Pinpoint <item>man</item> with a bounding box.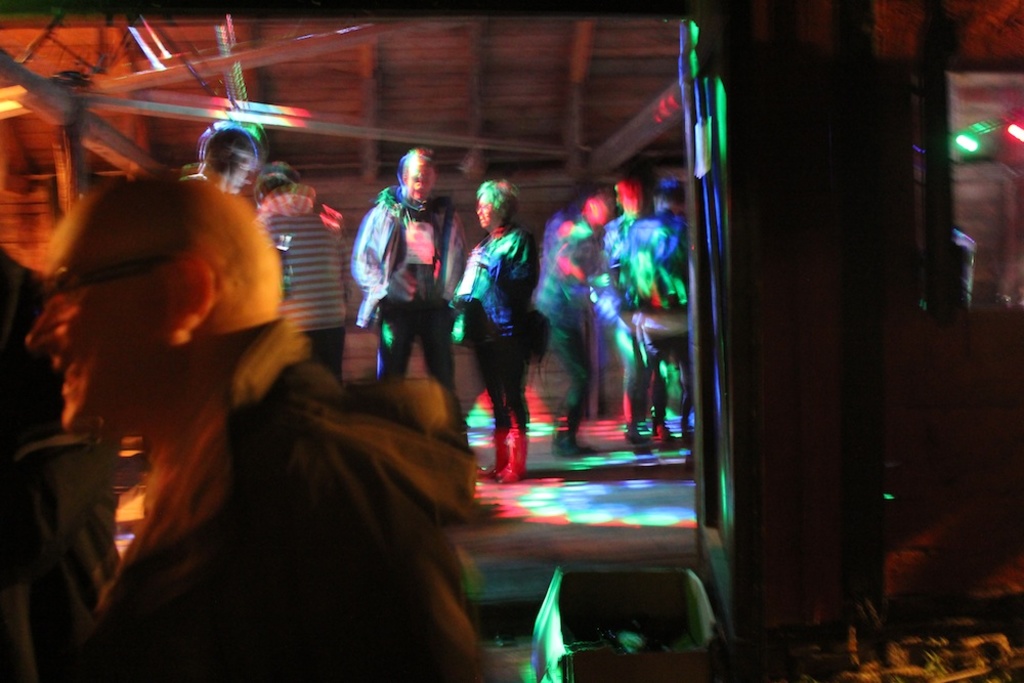
select_region(538, 194, 614, 468).
